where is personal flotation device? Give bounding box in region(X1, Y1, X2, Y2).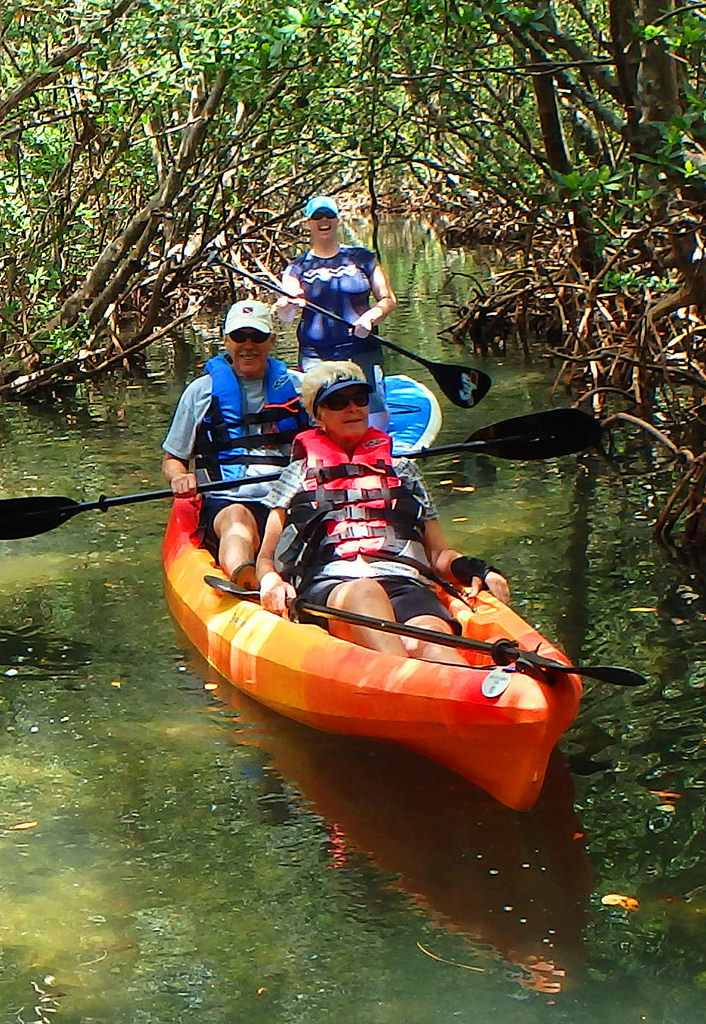
region(290, 246, 386, 344).
